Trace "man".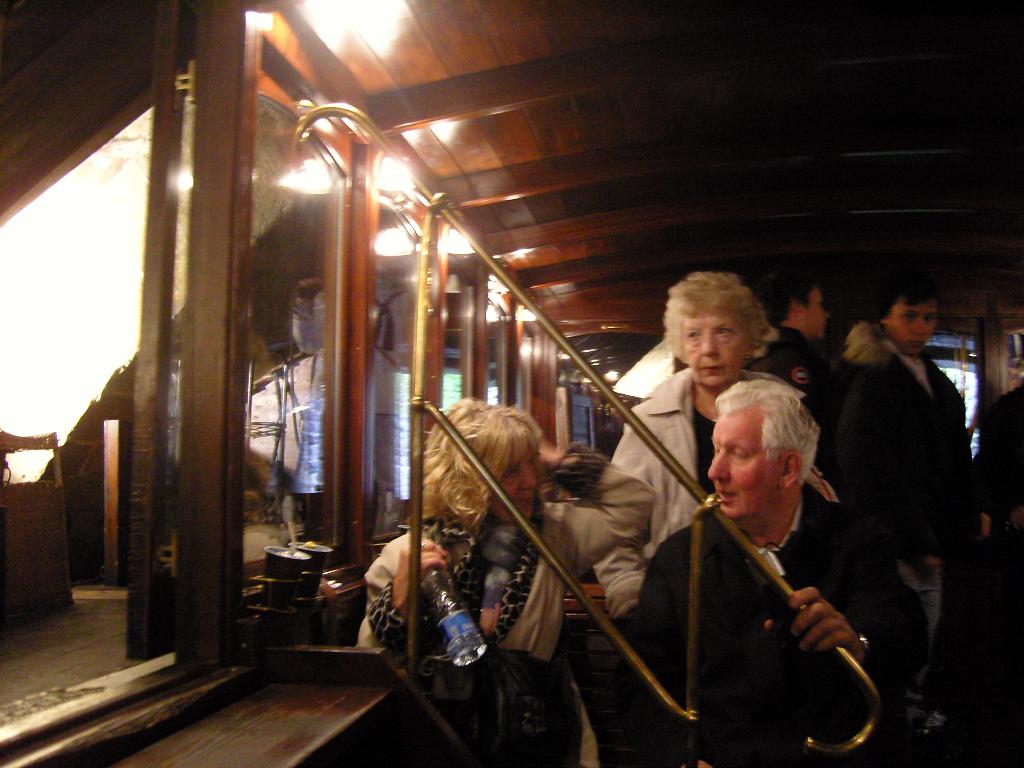
Traced to 609:362:907:767.
